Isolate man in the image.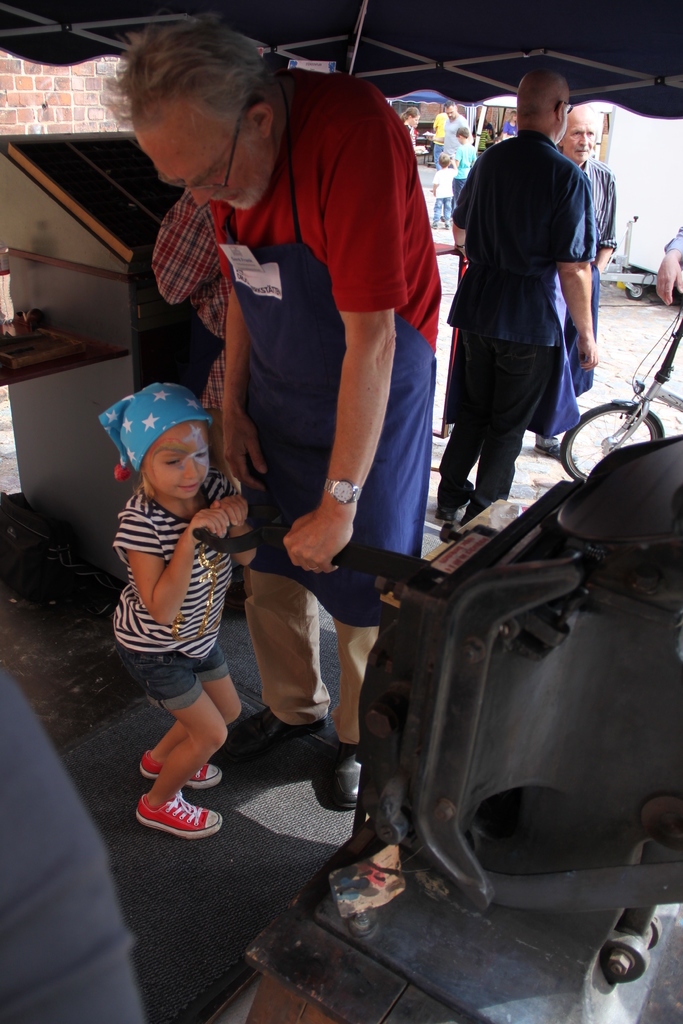
Isolated region: box=[433, 63, 614, 536].
